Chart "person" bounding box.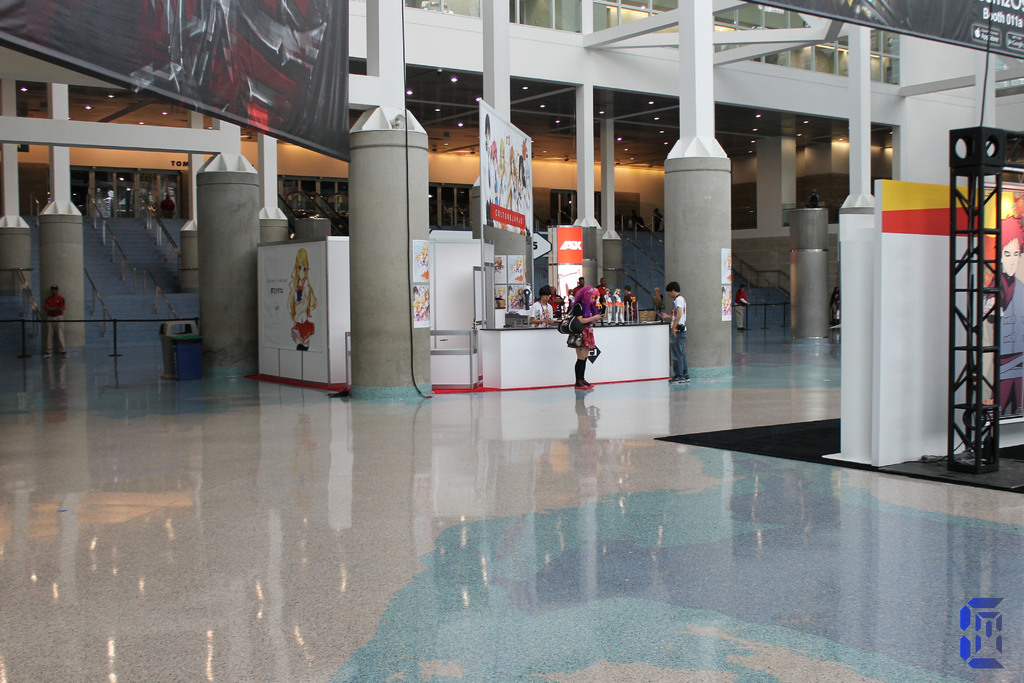
Charted: box=[660, 280, 687, 384].
